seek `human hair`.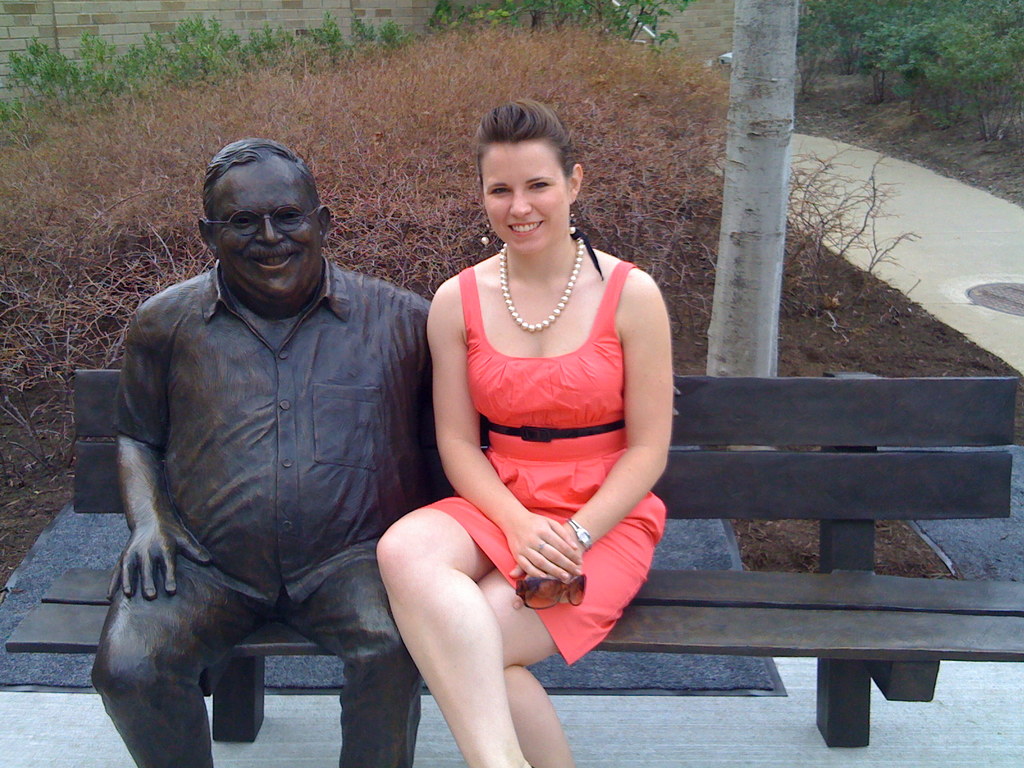
box=[200, 135, 319, 220].
